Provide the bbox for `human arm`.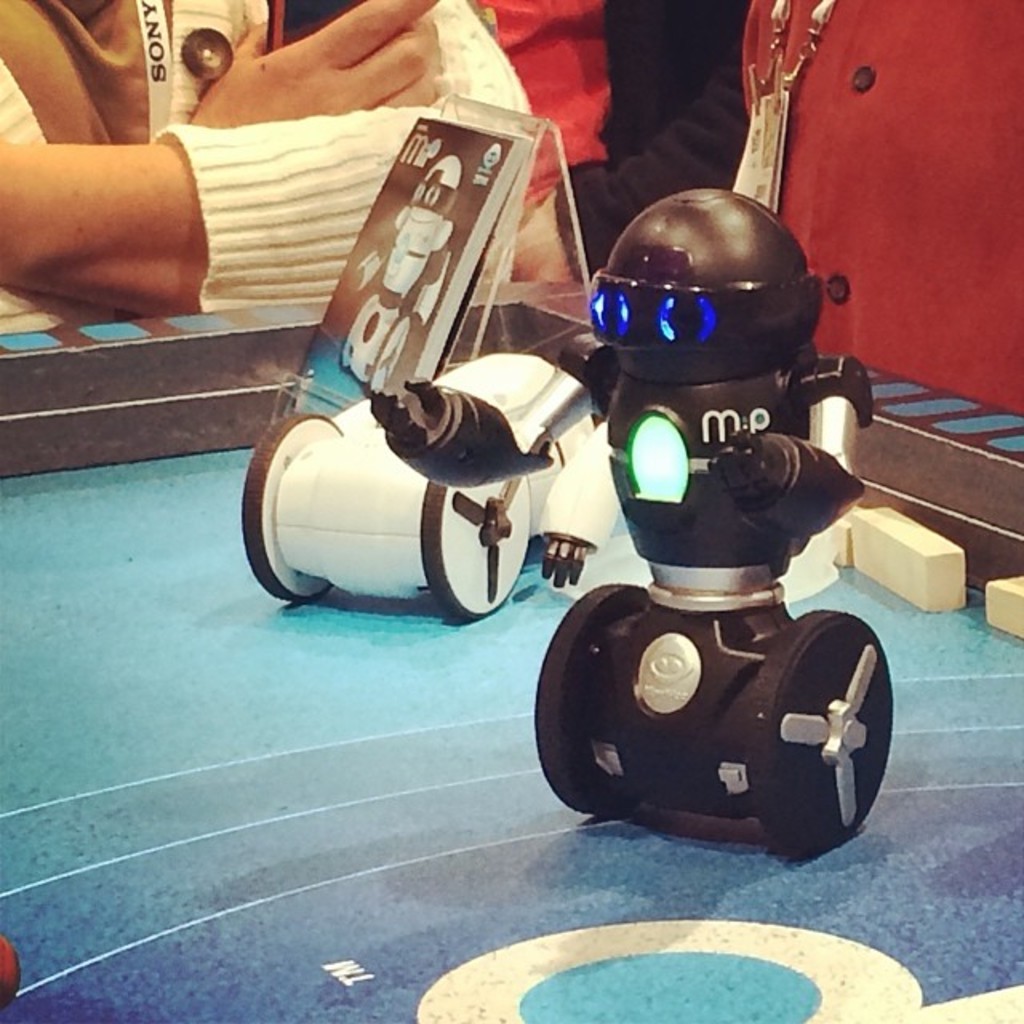
detection(126, 0, 470, 149).
